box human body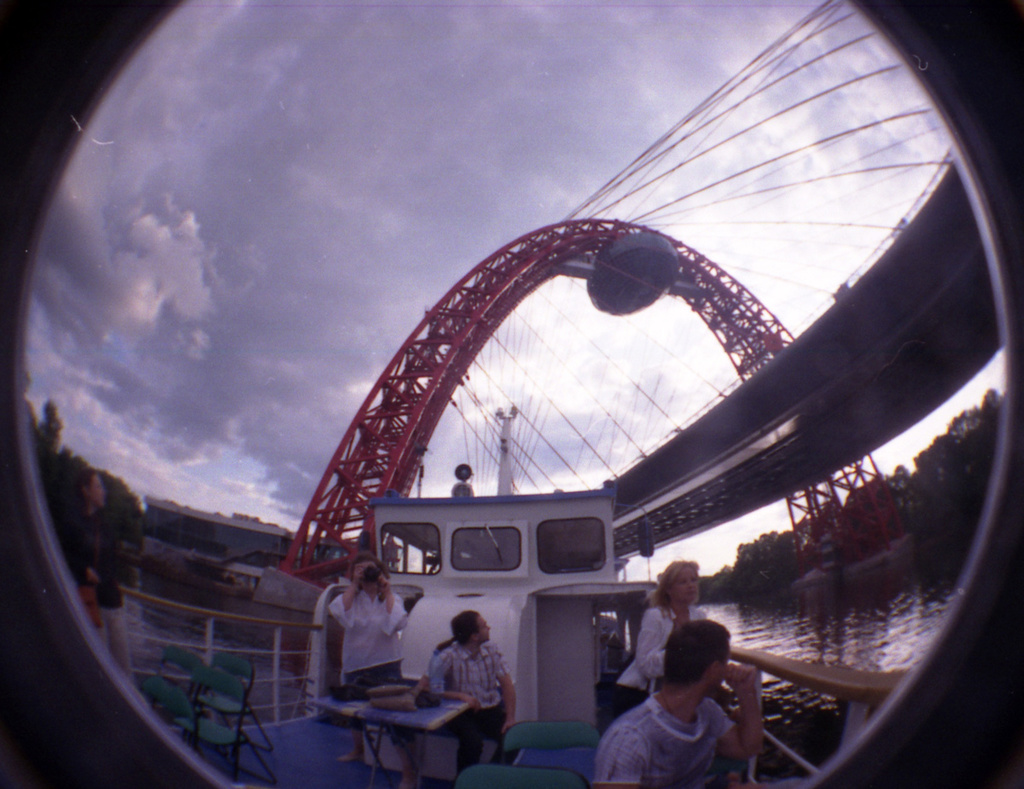
locate(330, 563, 407, 759)
